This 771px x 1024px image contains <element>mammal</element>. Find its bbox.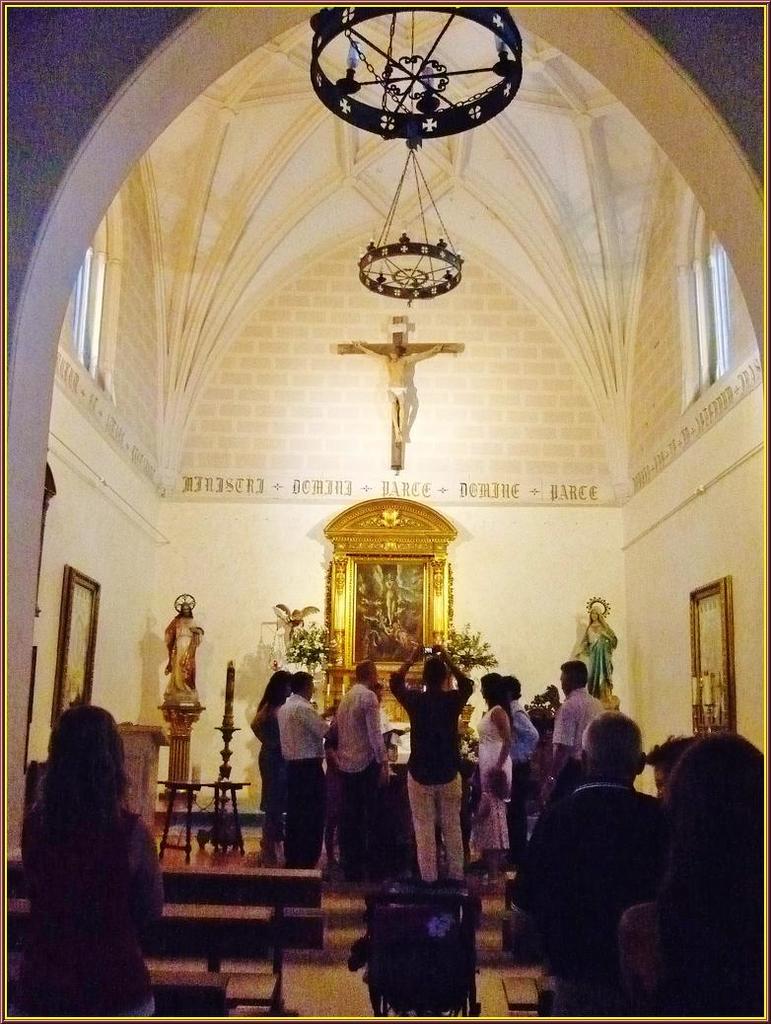
[470, 668, 515, 881].
